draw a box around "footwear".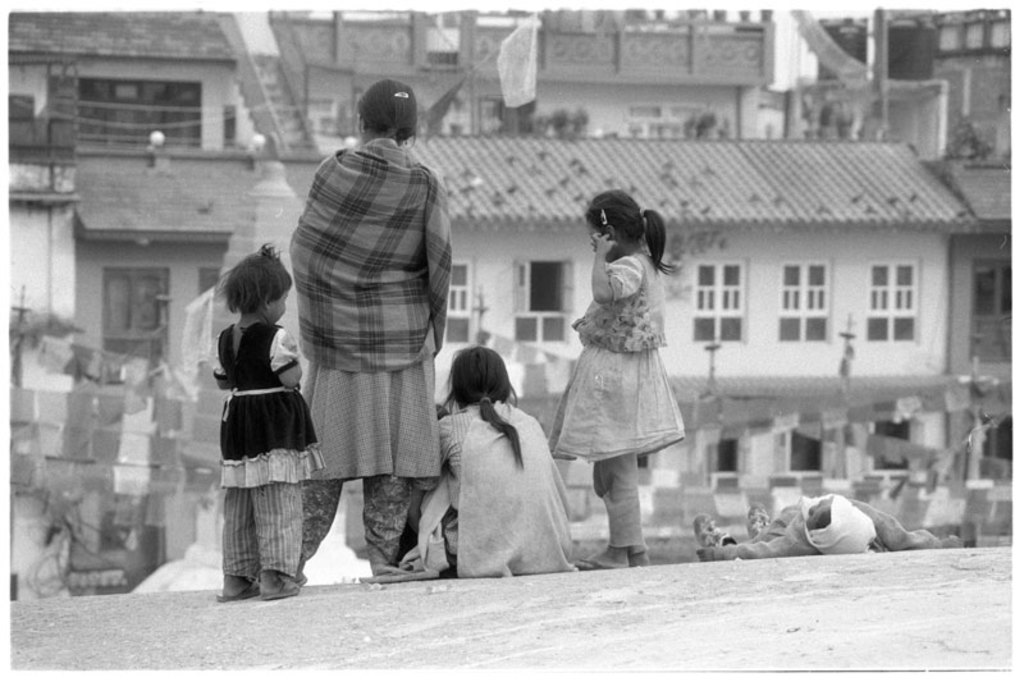
bbox=(259, 569, 301, 601).
